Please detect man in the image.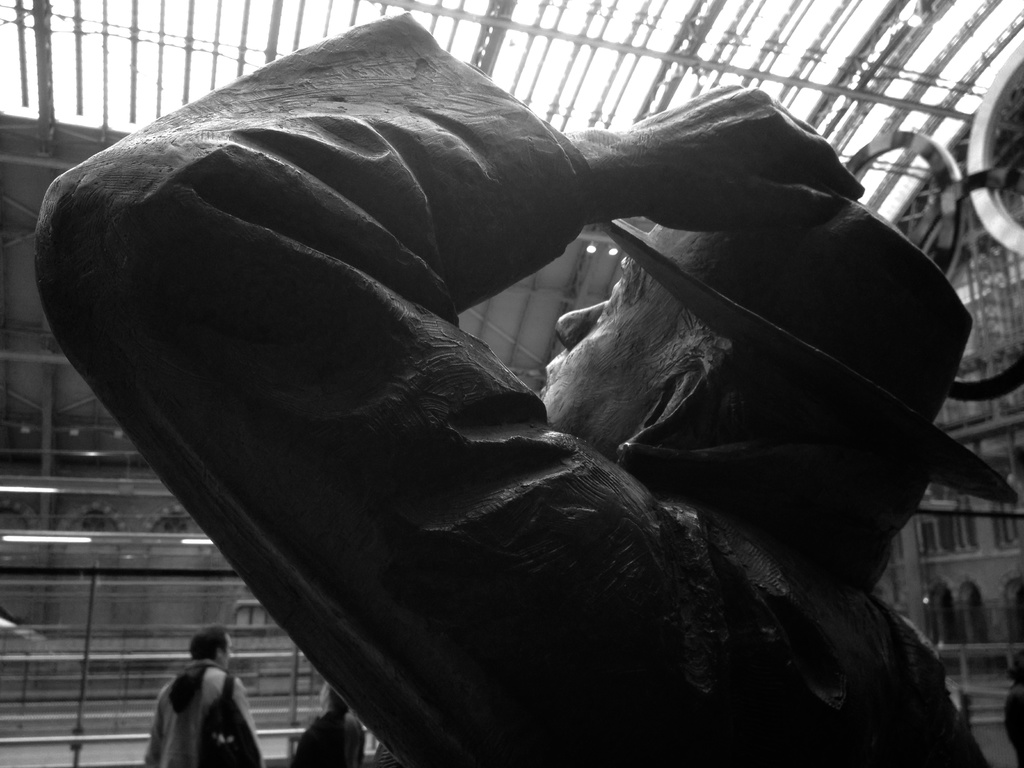
select_region(143, 626, 263, 767).
